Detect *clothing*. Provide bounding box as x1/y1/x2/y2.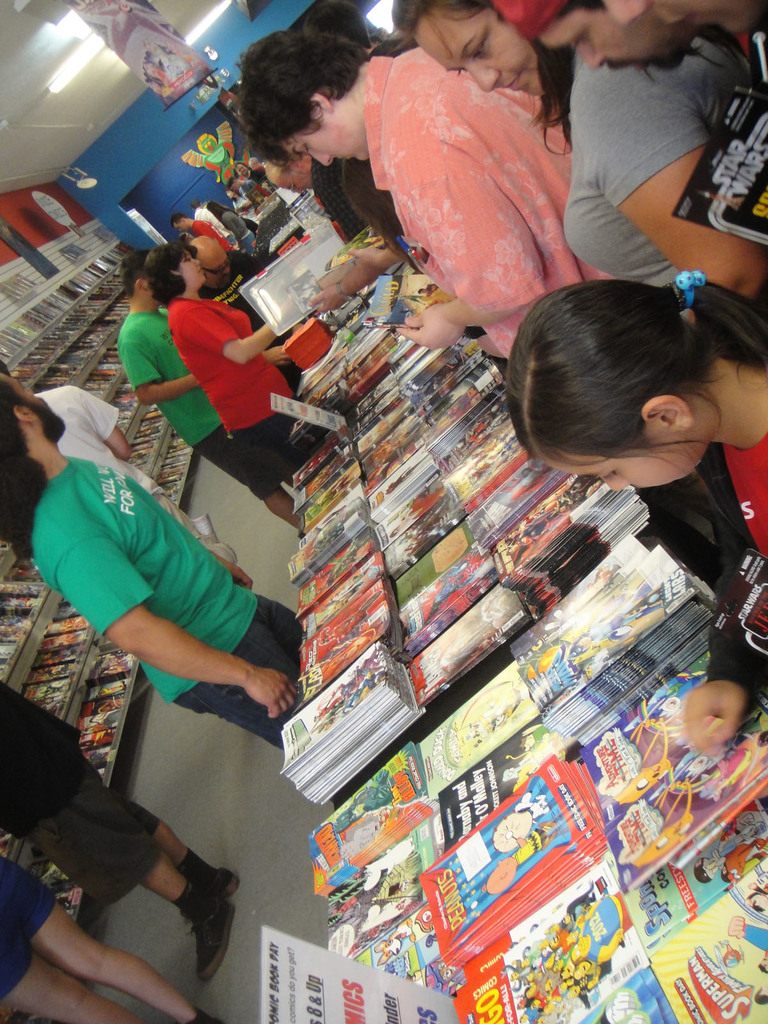
188/221/232/256.
